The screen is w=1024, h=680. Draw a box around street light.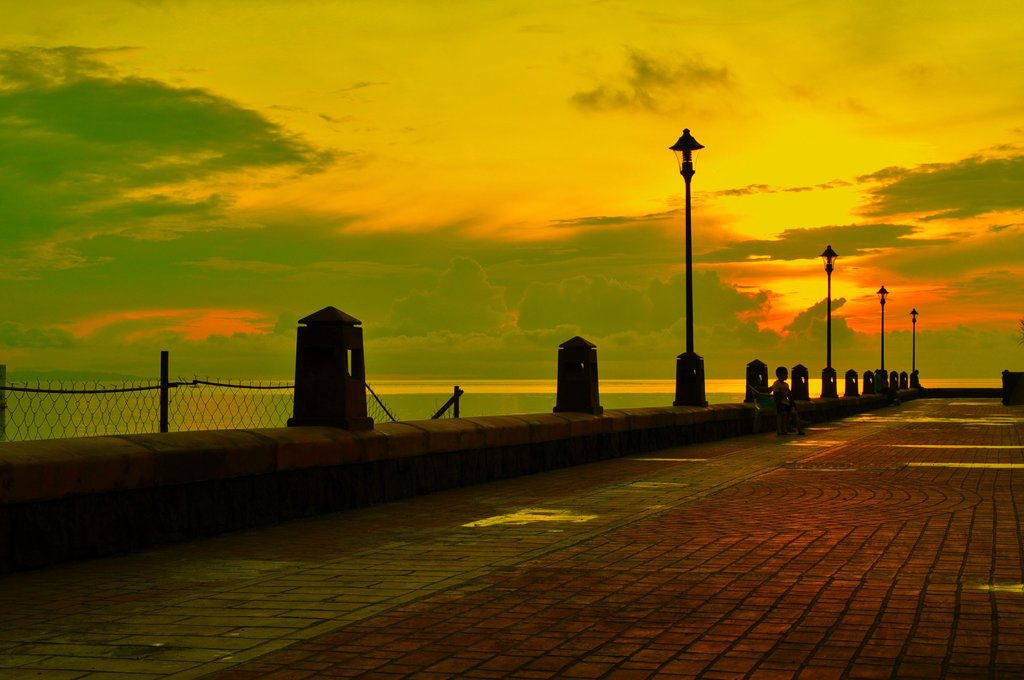
668 127 714 408.
